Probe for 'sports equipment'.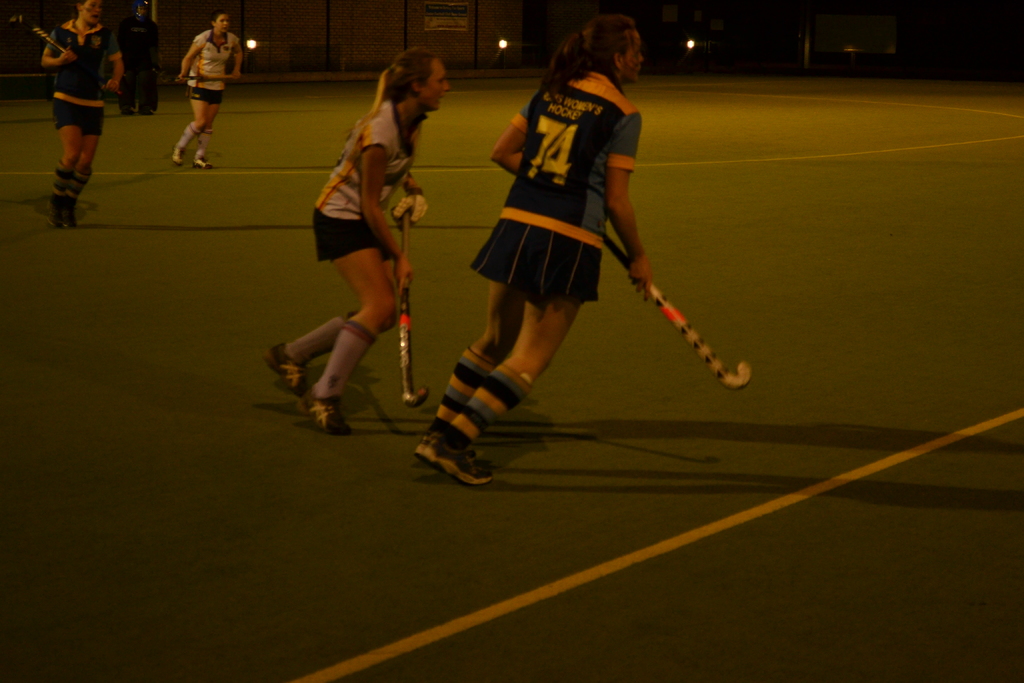
Probe result: 607,231,752,394.
